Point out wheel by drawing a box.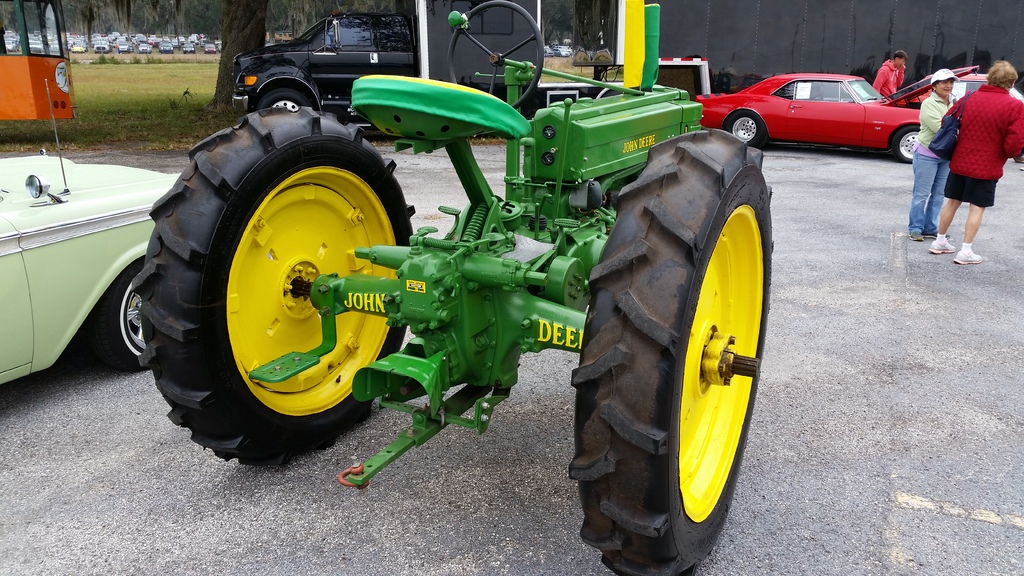
bbox=(566, 127, 774, 575).
